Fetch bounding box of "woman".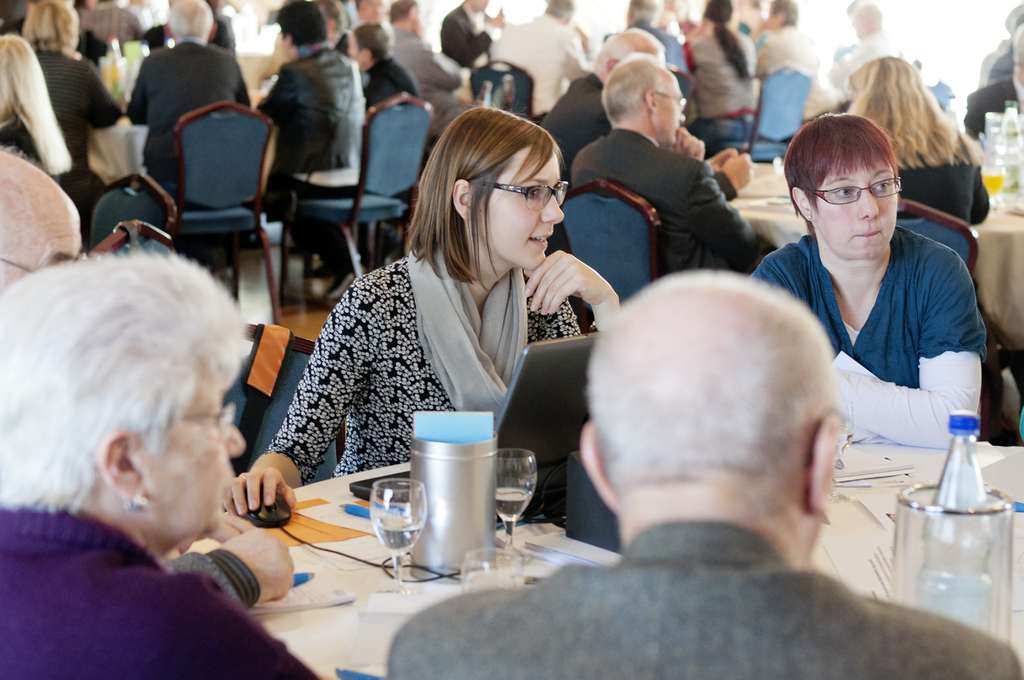
Bbox: bbox=(223, 90, 620, 514).
